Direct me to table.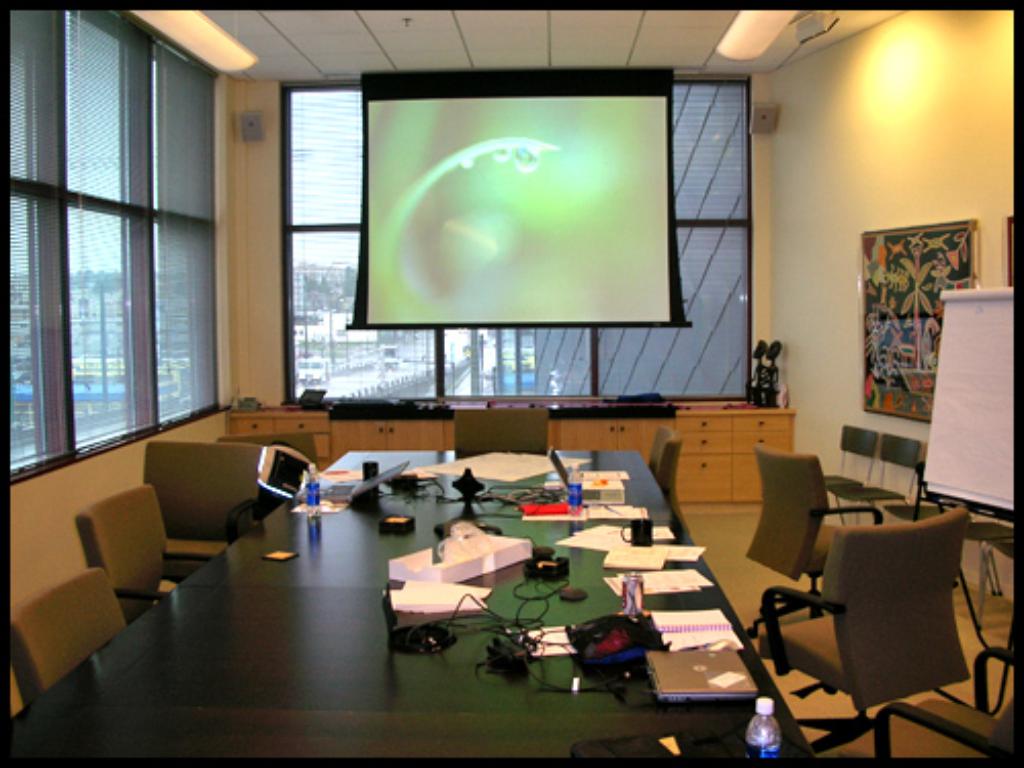
Direction: region(223, 408, 457, 463).
